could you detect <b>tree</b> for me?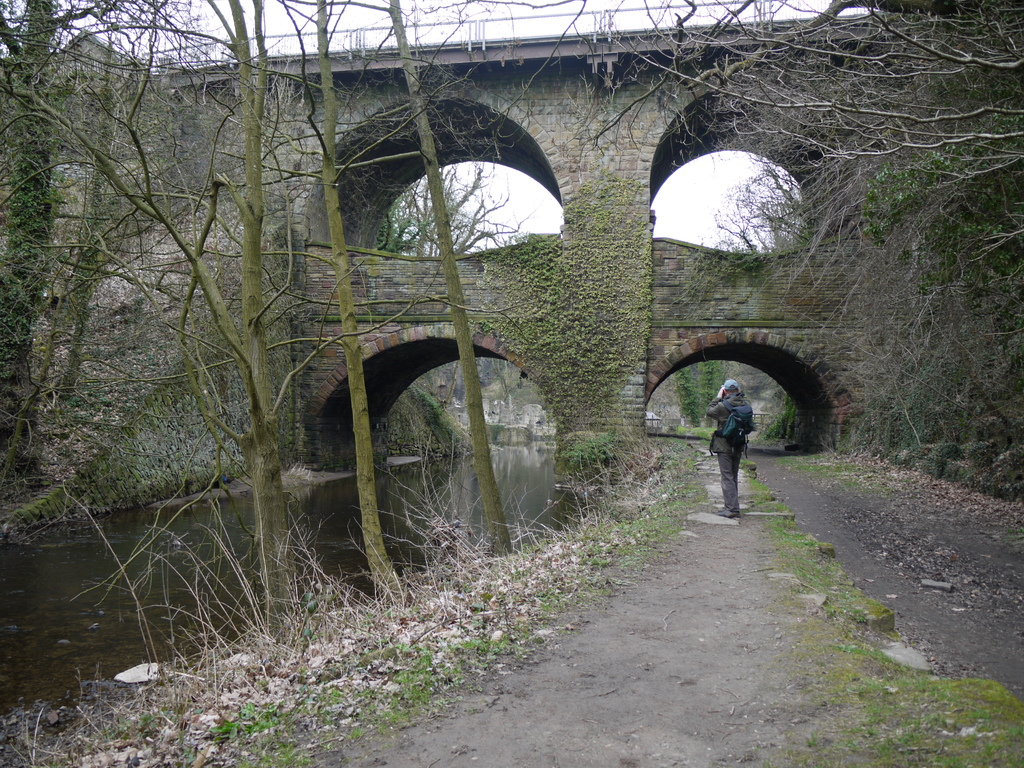
Detection result: {"left": 0, "top": 0, "right": 127, "bottom": 524}.
